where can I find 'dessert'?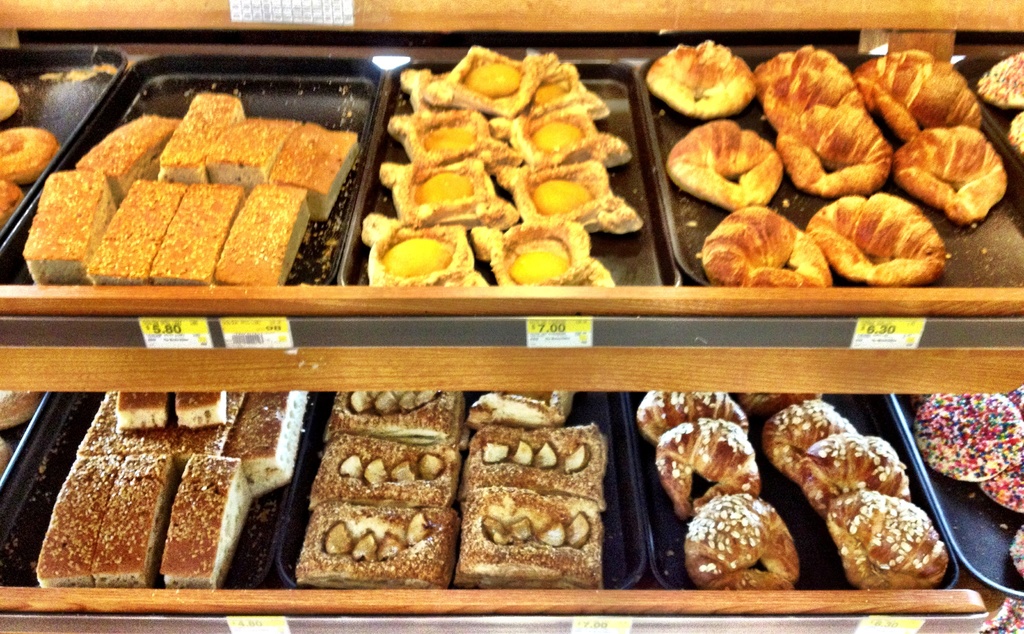
You can find it at BBox(102, 381, 167, 430).
